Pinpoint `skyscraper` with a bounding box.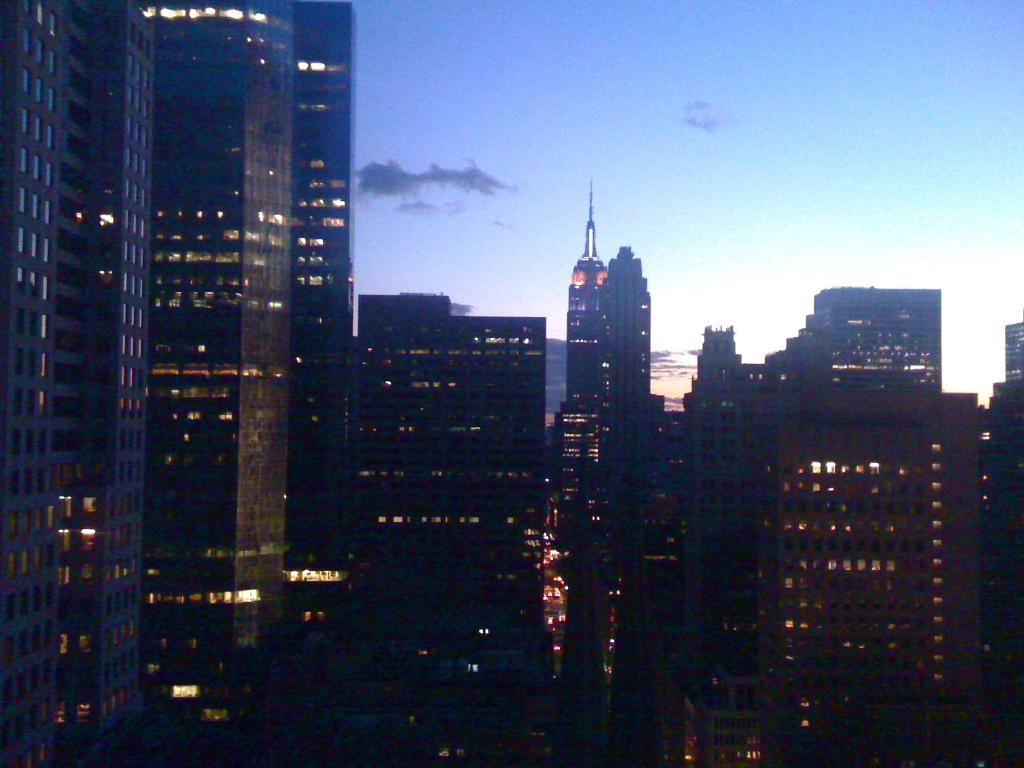
x1=184, y1=0, x2=312, y2=767.
